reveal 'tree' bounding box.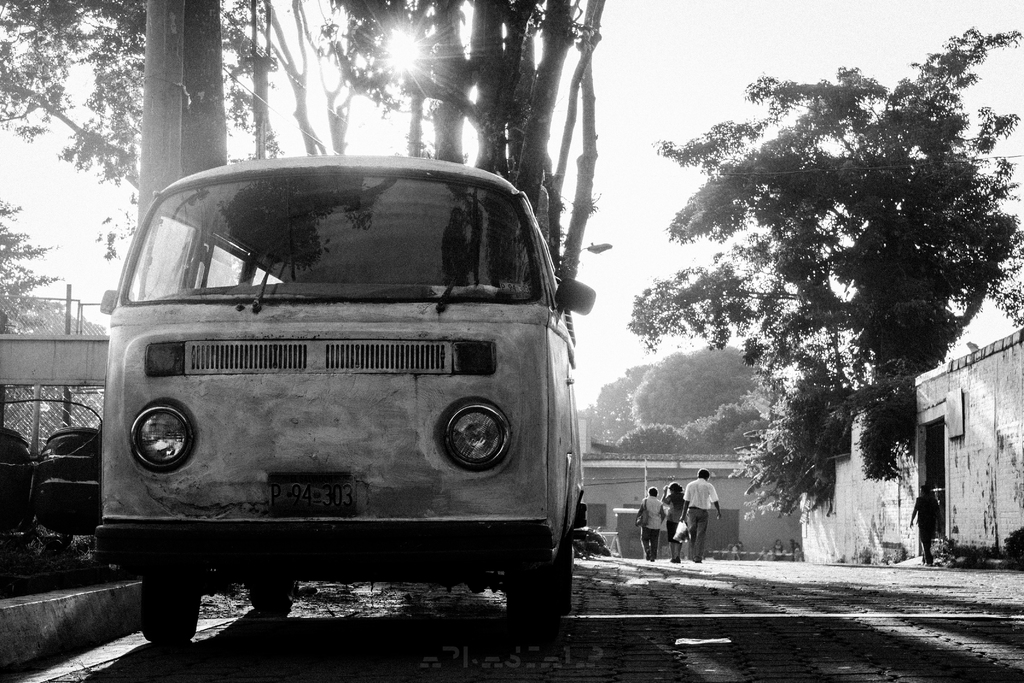
Revealed: region(625, 17, 1021, 532).
